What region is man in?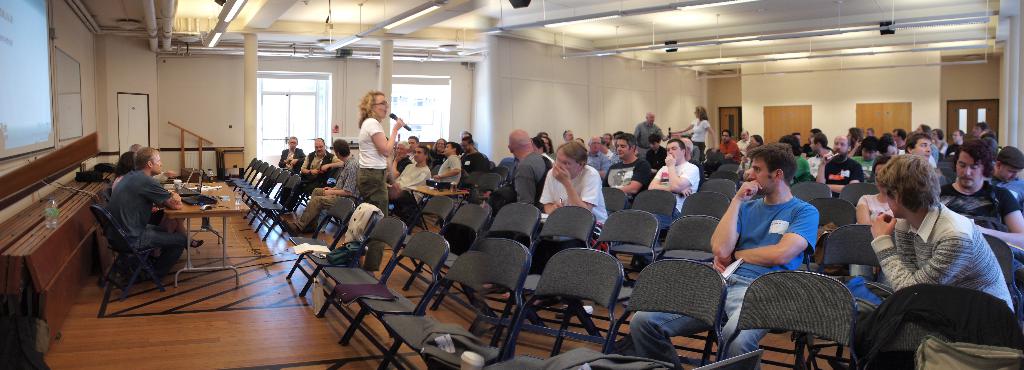
[653, 143, 701, 200].
